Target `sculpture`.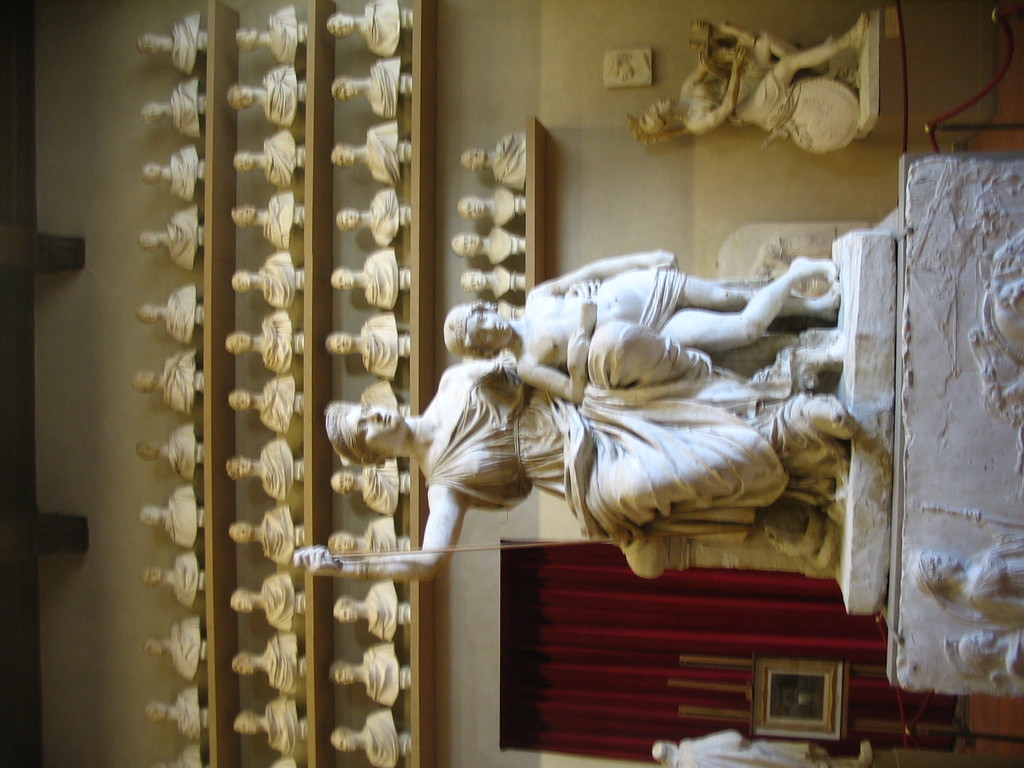
Target region: pyautogui.locateOnScreen(223, 314, 307, 367).
